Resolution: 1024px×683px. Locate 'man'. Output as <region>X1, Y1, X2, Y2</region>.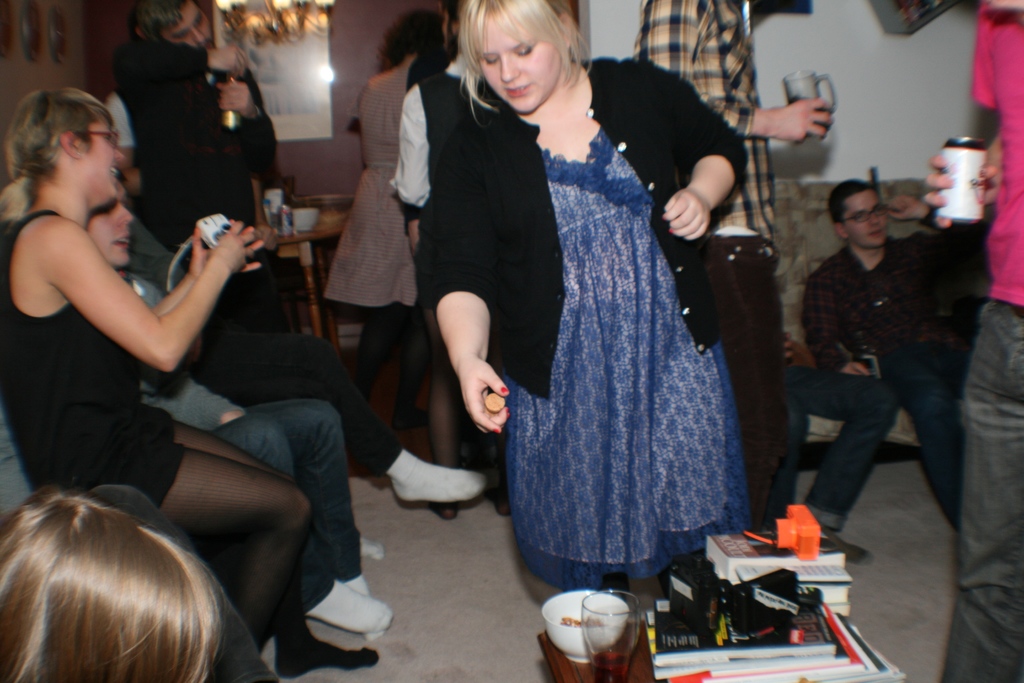
<region>624, 0, 834, 529</region>.
